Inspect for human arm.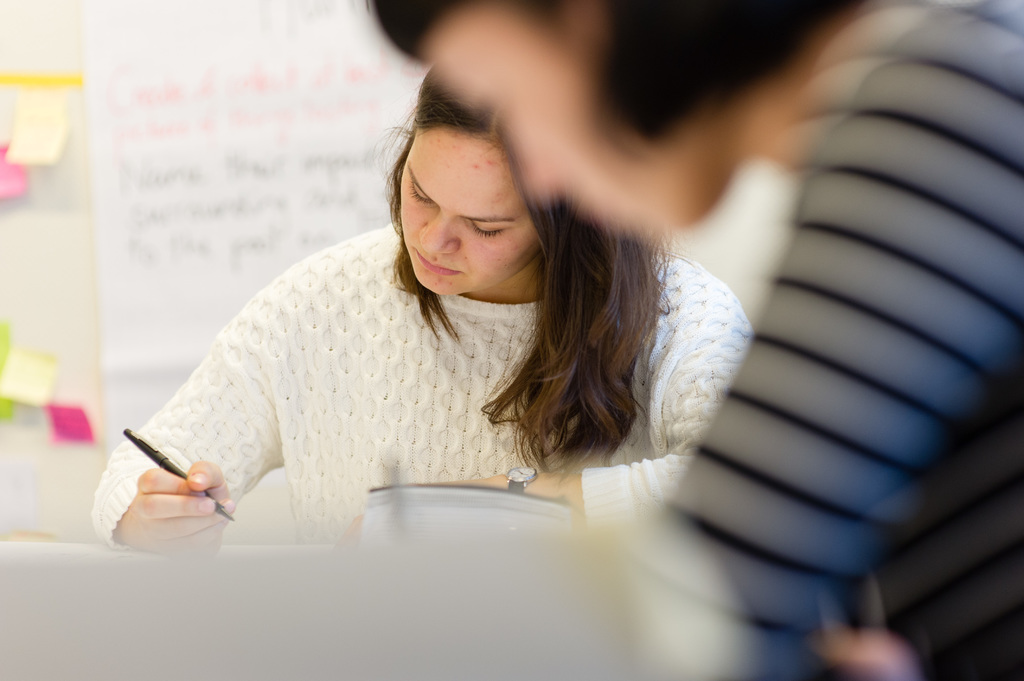
Inspection: locate(467, 261, 751, 530).
